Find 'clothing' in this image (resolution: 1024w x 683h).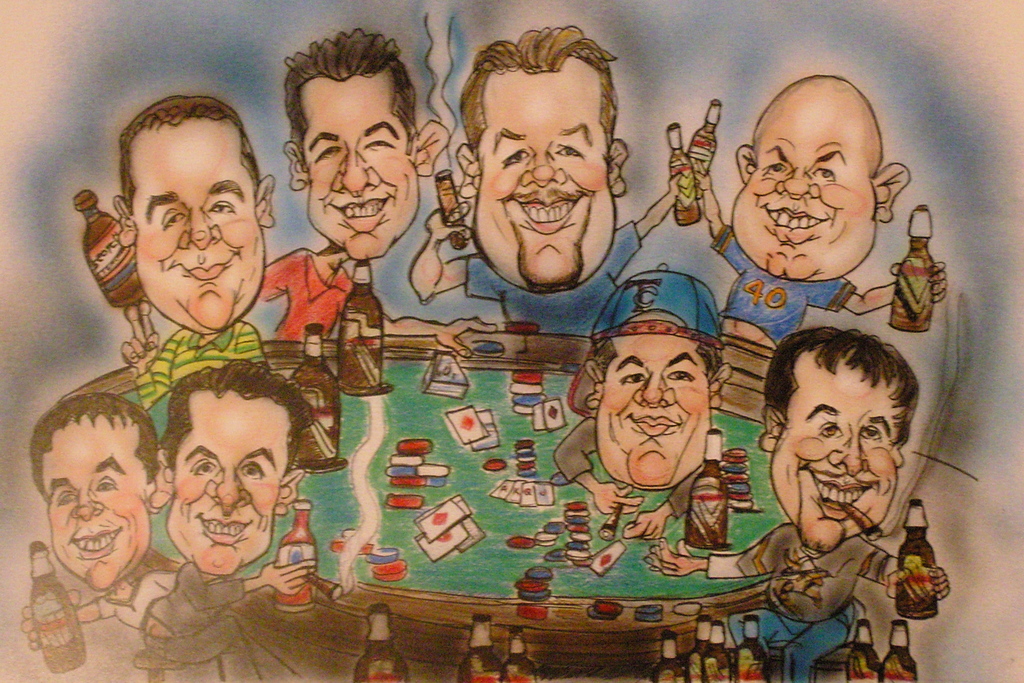
locate(139, 317, 266, 412).
